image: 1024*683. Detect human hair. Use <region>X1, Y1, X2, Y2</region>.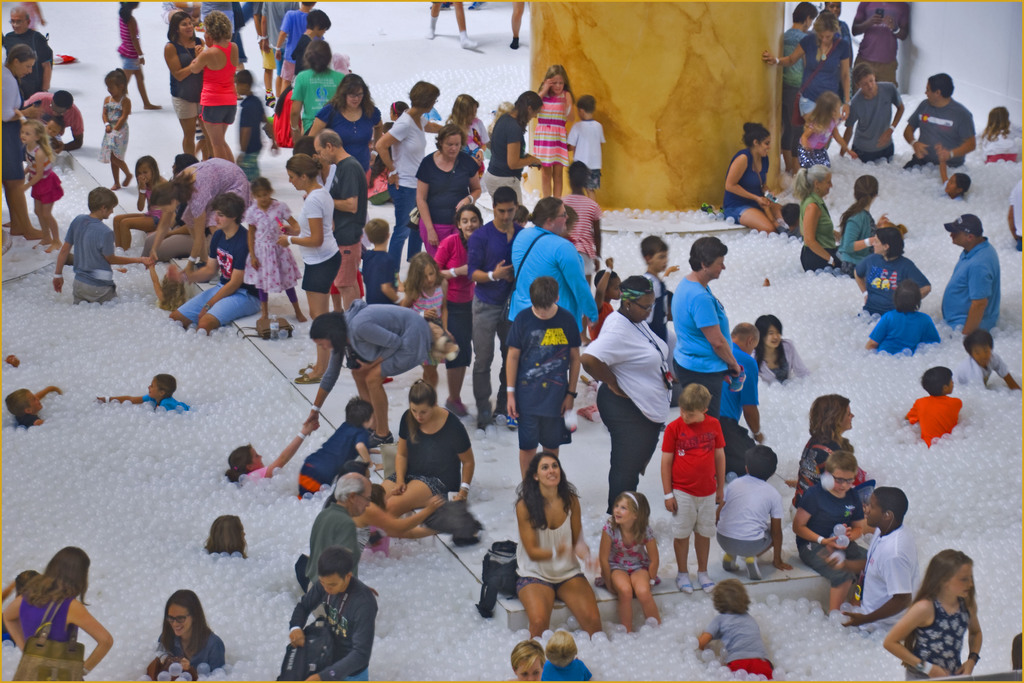
<region>675, 383, 715, 409</region>.
